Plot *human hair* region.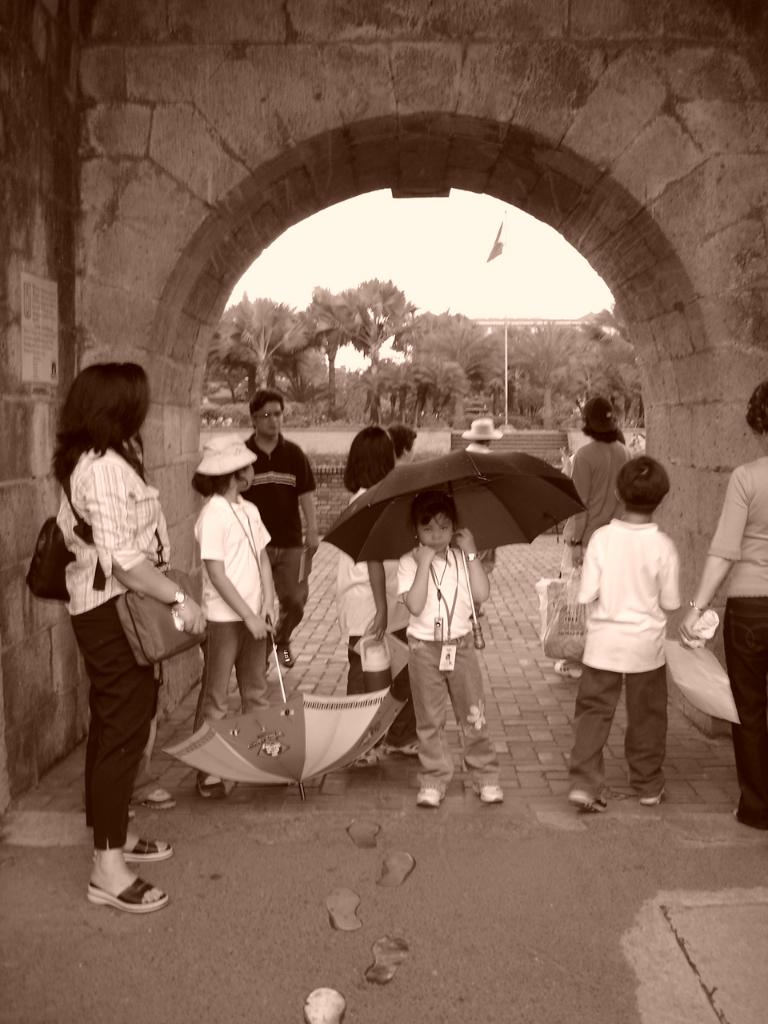
Plotted at x1=250, y1=389, x2=287, y2=422.
